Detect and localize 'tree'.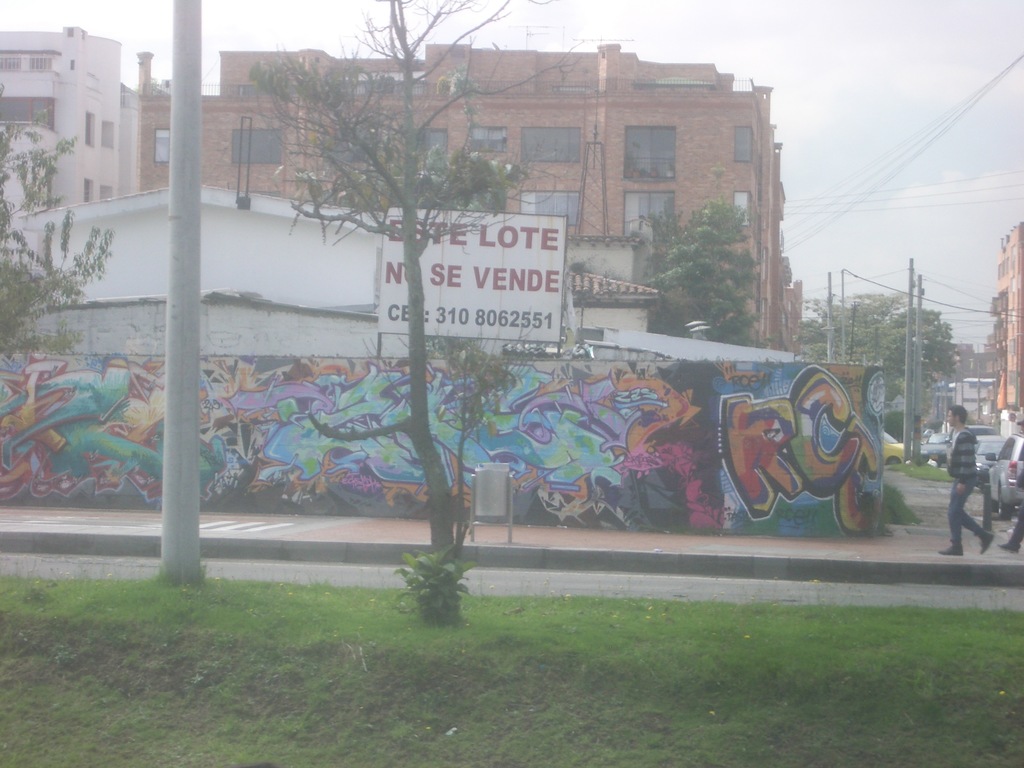
Localized at box=[0, 64, 134, 449].
